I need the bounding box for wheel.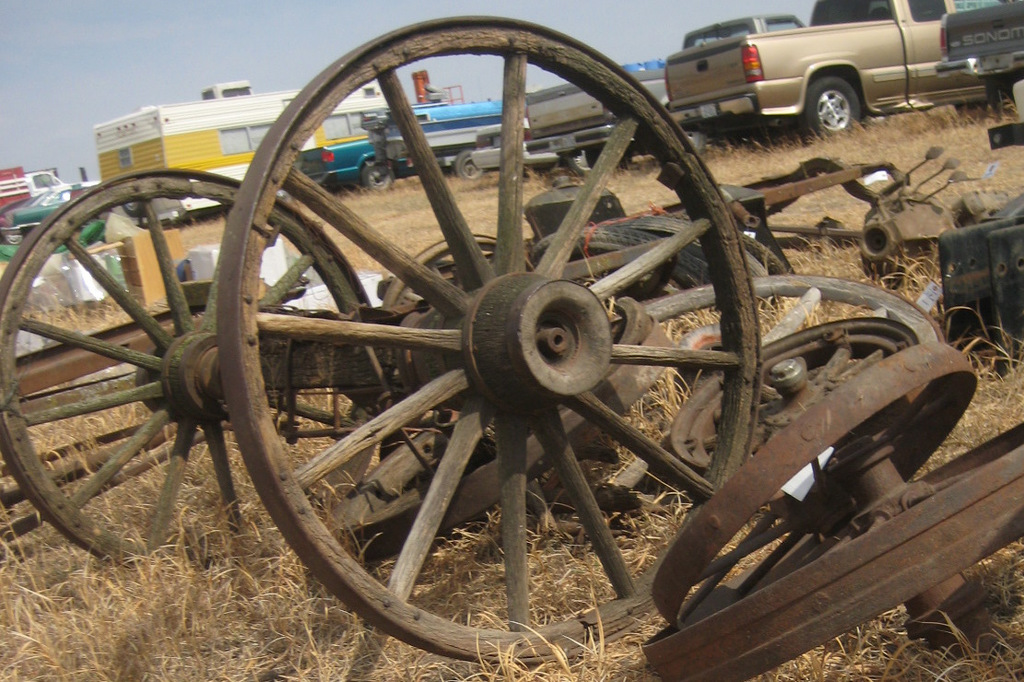
Here it is: crop(450, 141, 492, 184).
